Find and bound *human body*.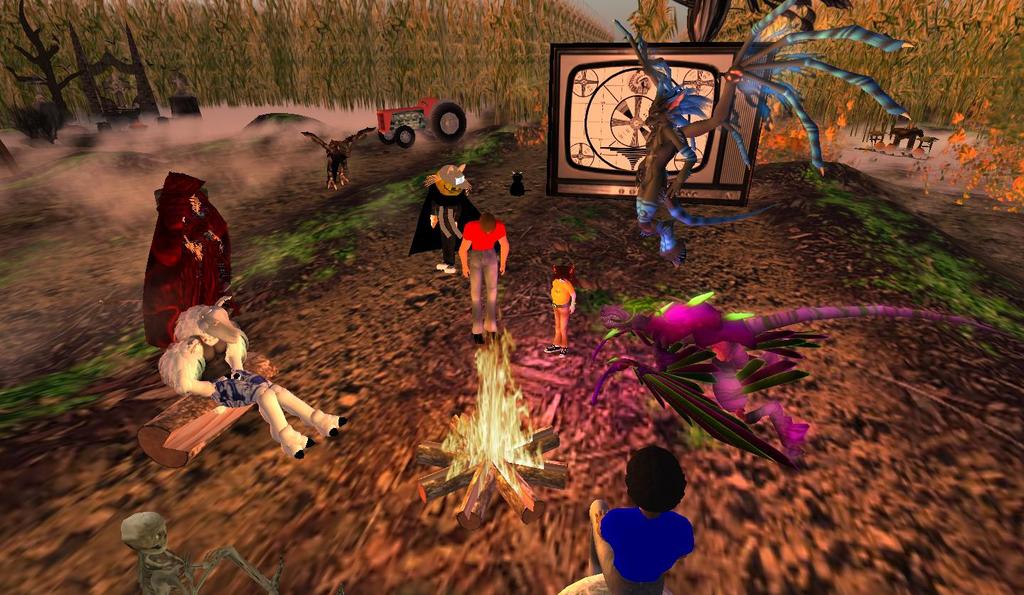
Bound: select_region(592, 450, 697, 594).
